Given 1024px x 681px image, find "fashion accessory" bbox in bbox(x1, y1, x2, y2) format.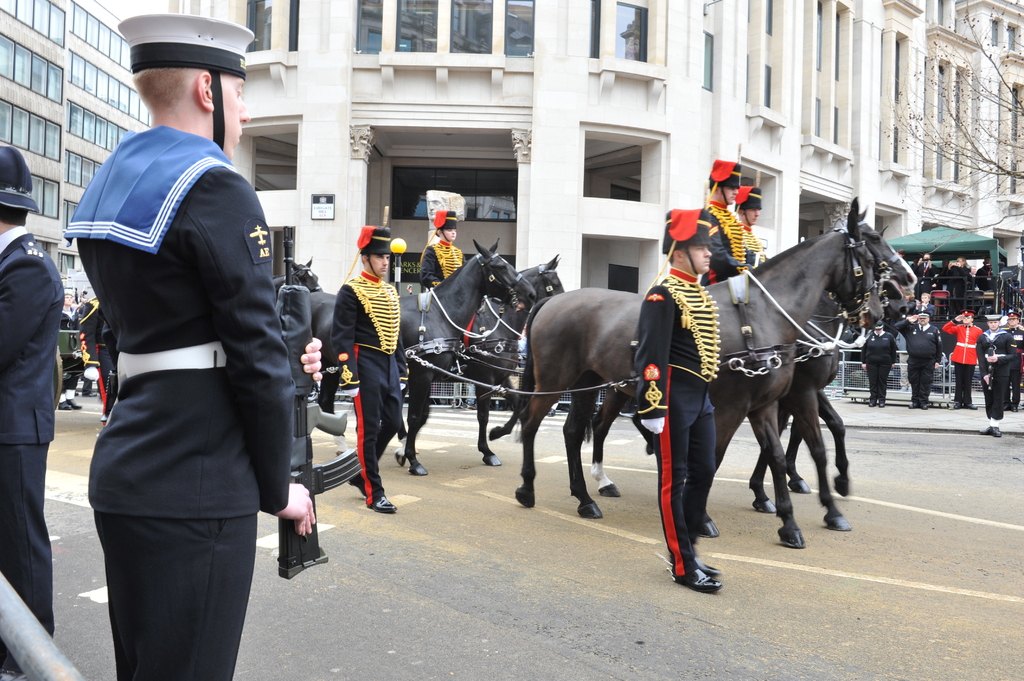
bbox(547, 408, 555, 417).
